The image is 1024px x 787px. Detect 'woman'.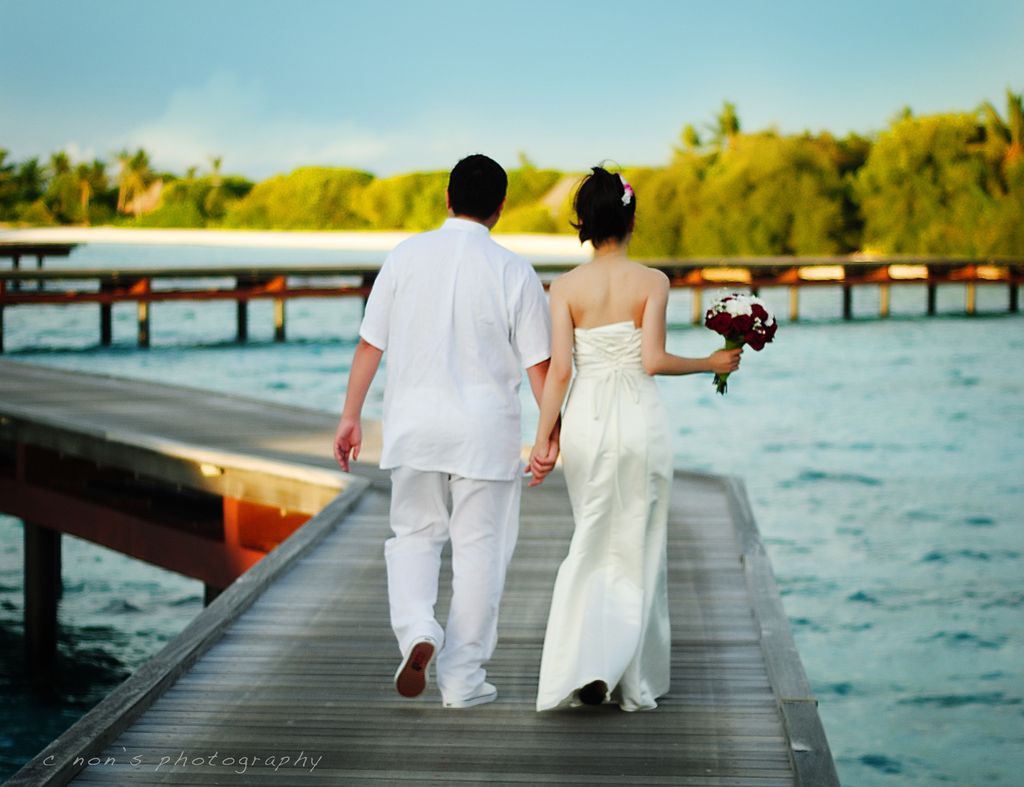
Detection: 525/183/725/718.
